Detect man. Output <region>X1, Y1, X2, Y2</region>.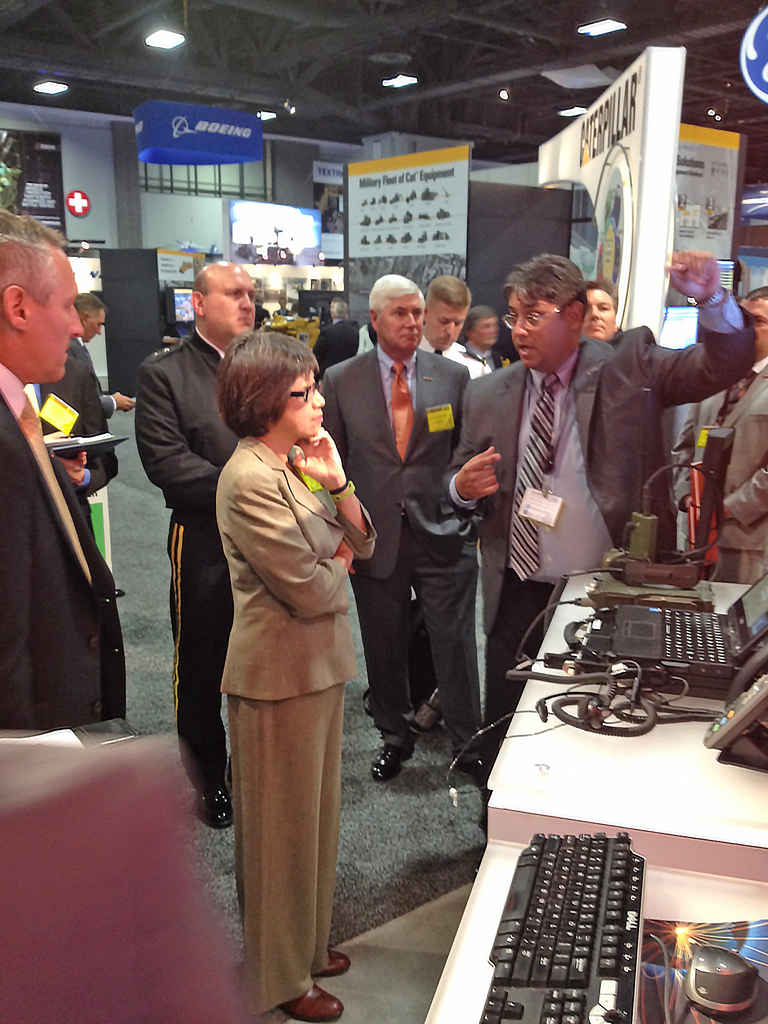
<region>433, 248, 767, 803</region>.
